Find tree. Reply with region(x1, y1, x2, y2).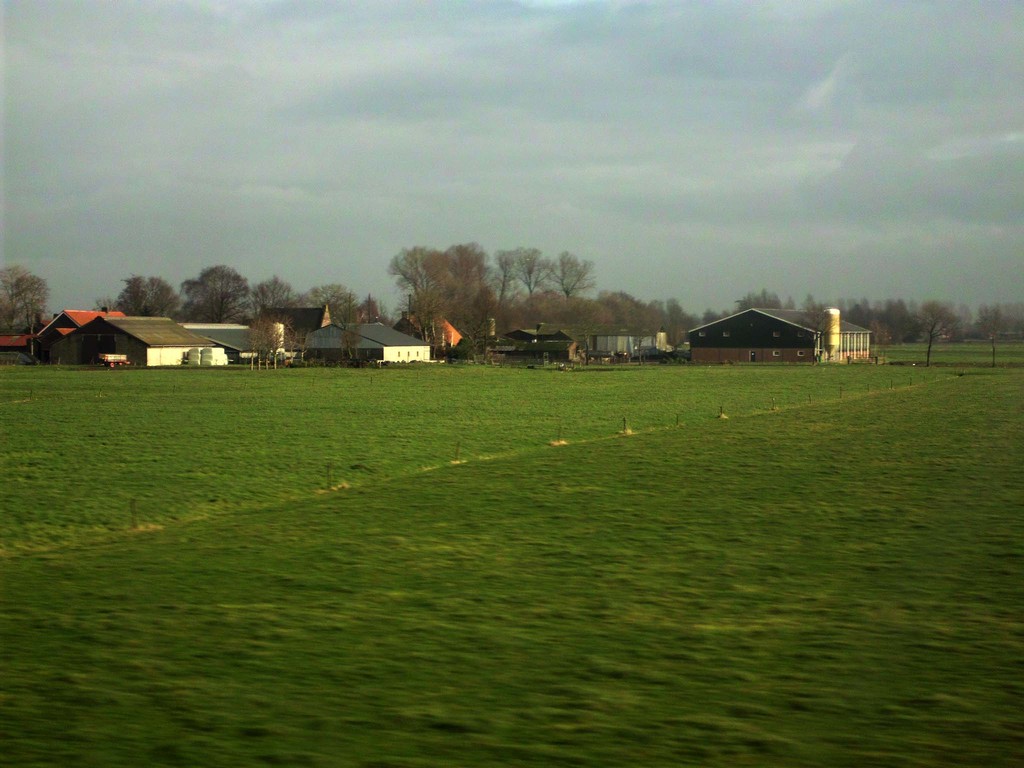
region(397, 229, 499, 323).
